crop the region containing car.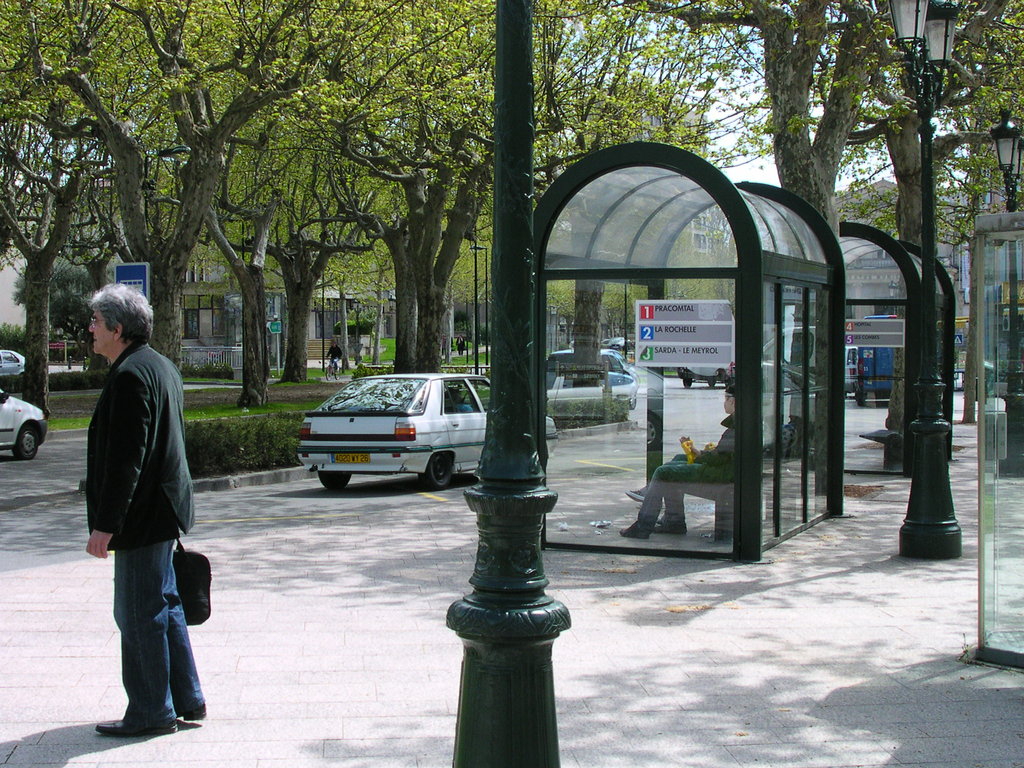
Crop region: bbox(0, 377, 52, 463).
